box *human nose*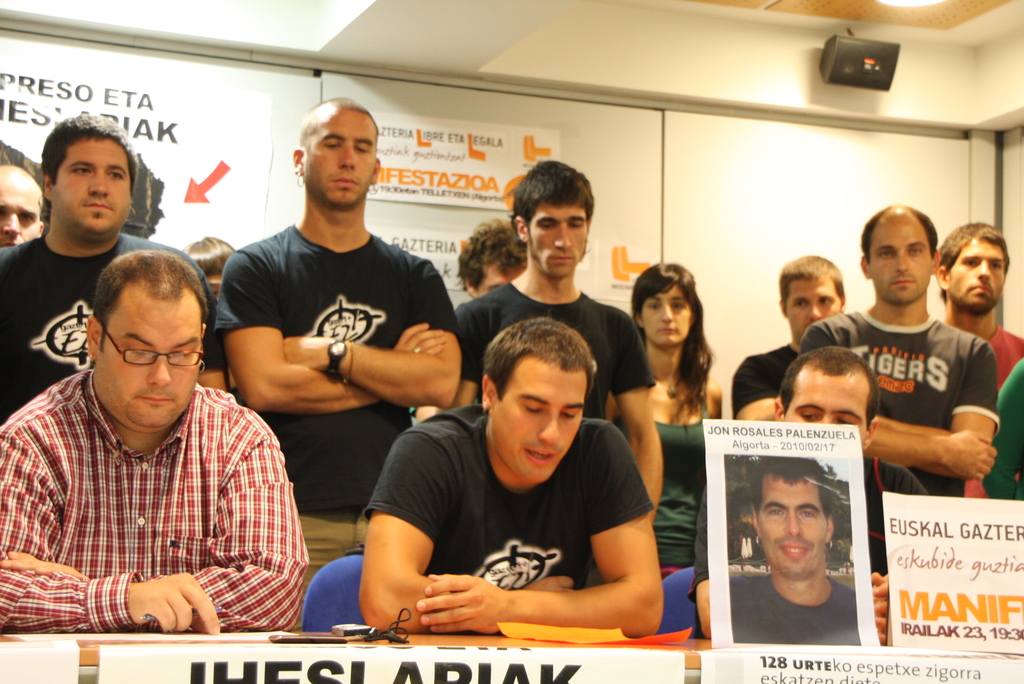
BBox(540, 419, 562, 443)
